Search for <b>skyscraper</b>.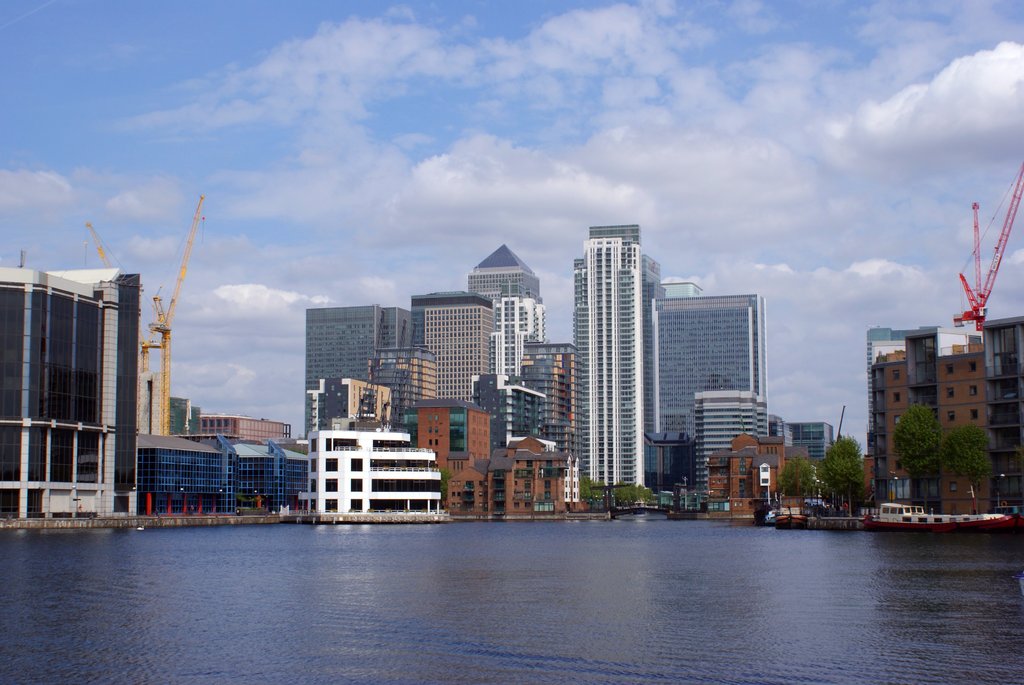
Found at <box>788,424,844,462</box>.
